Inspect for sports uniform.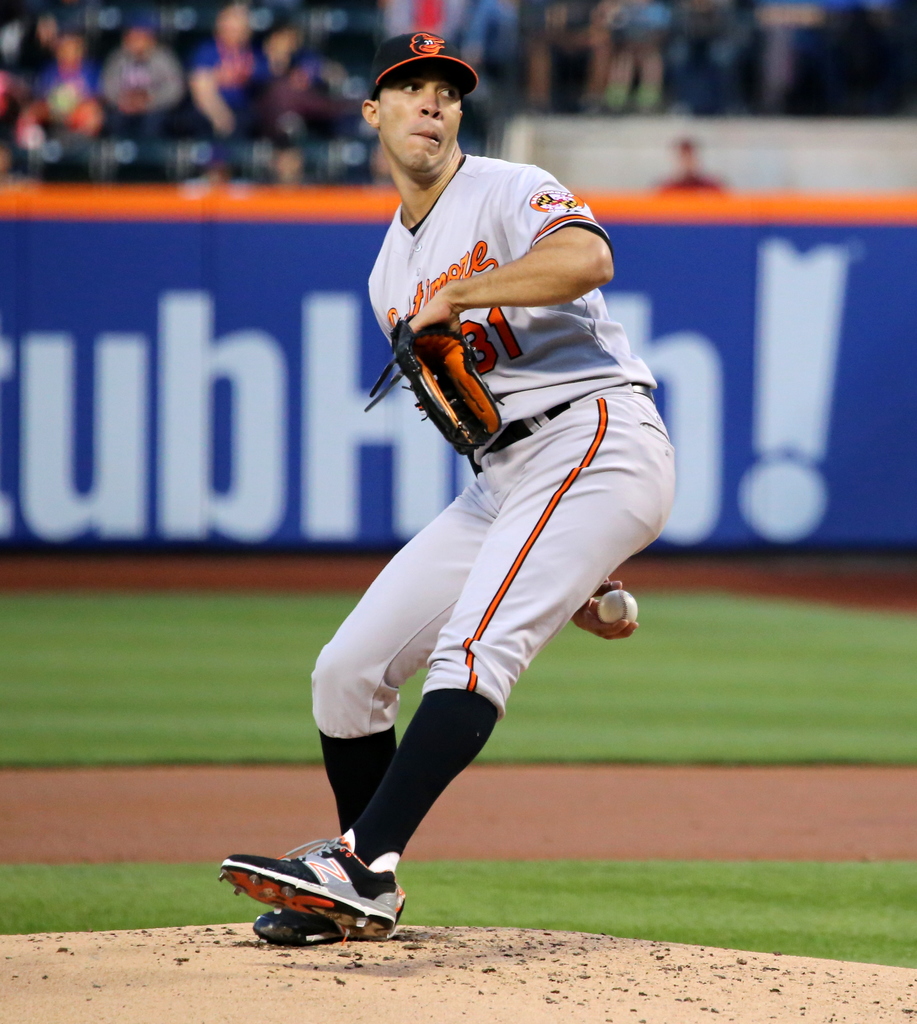
Inspection: <box>220,29,681,957</box>.
